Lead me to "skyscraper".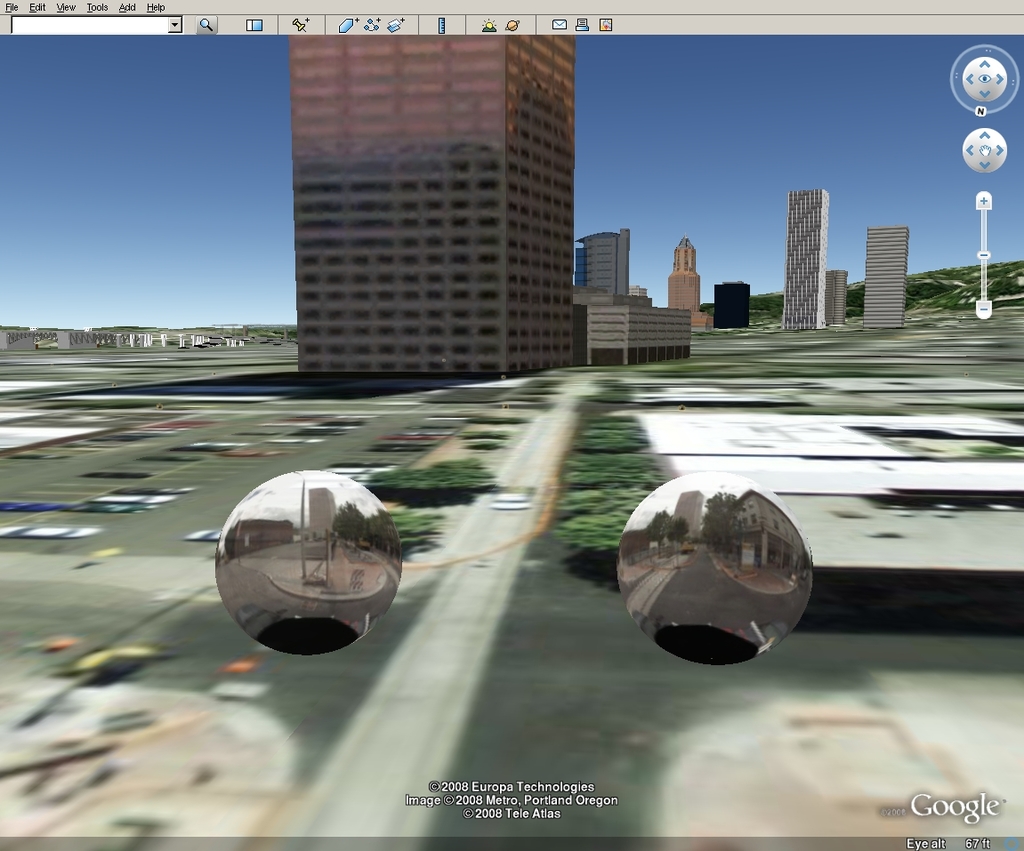
Lead to 862 228 907 330.
